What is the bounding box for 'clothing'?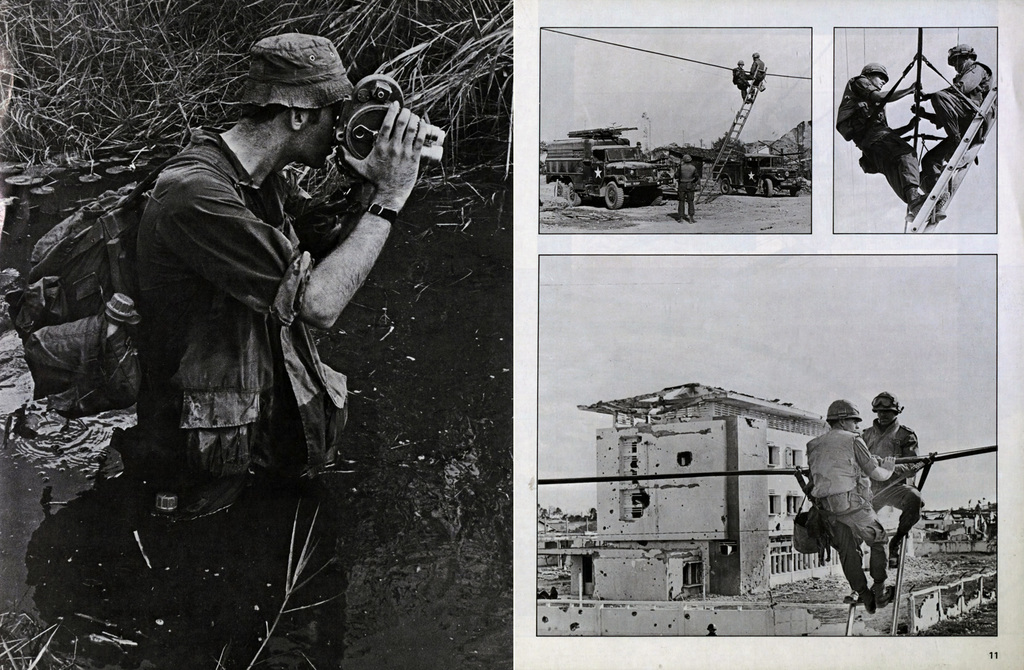
bbox=(676, 161, 694, 215).
